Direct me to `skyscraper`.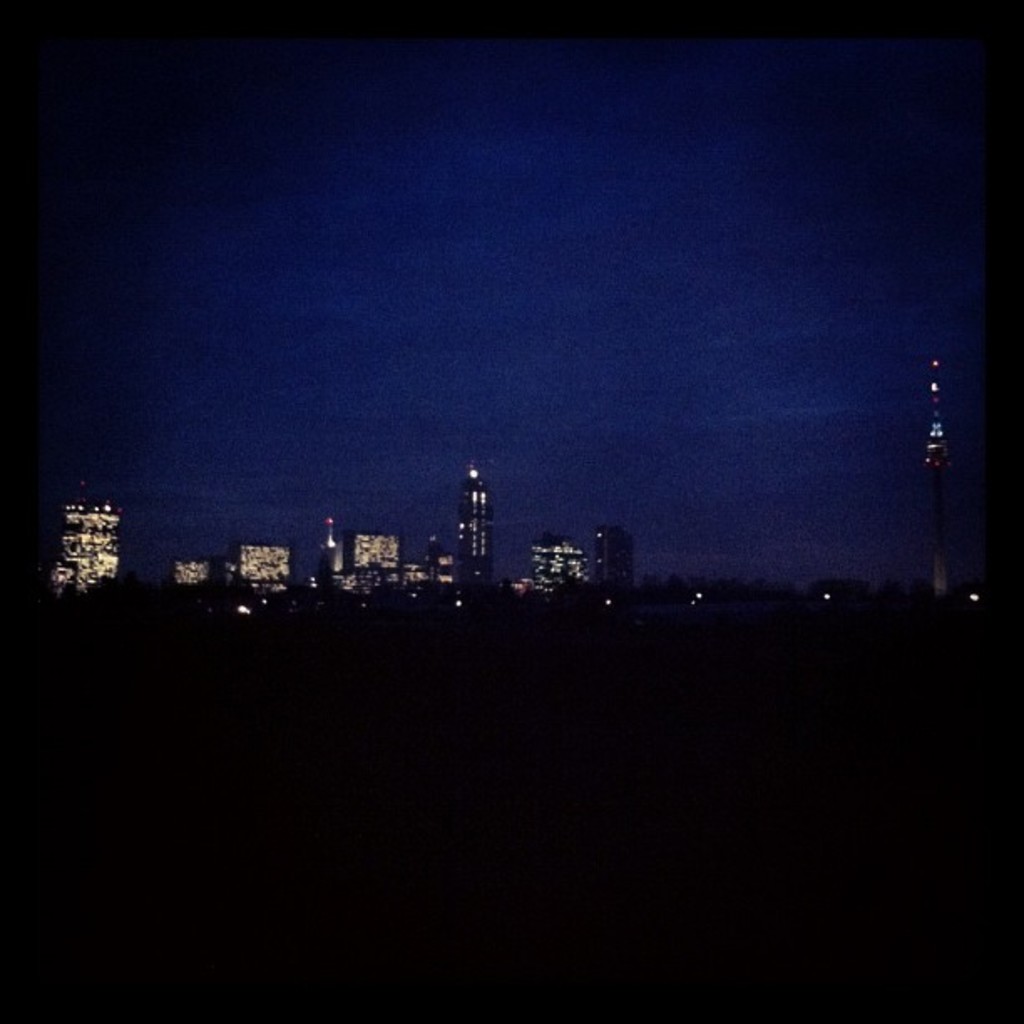
Direction: x1=62, y1=490, x2=129, y2=587.
